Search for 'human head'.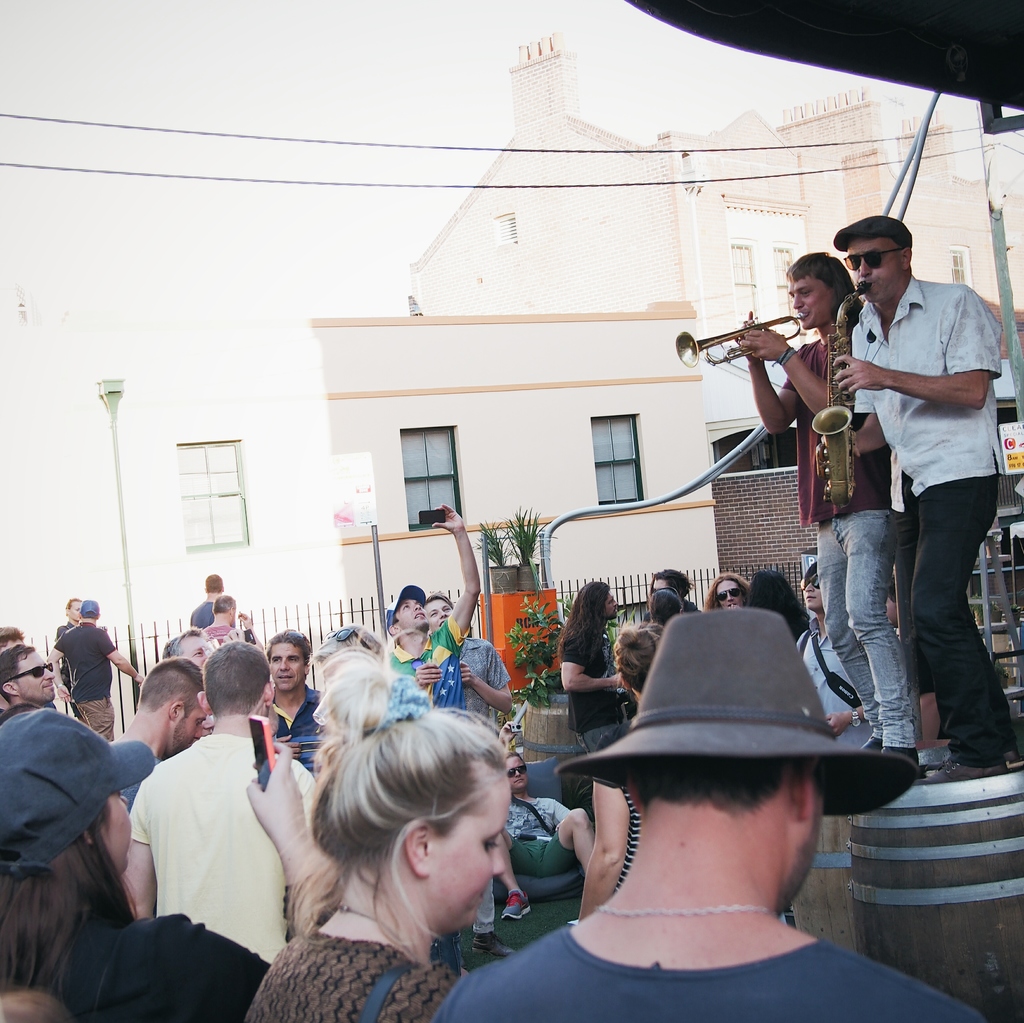
Found at x1=209 y1=594 x2=239 y2=627.
